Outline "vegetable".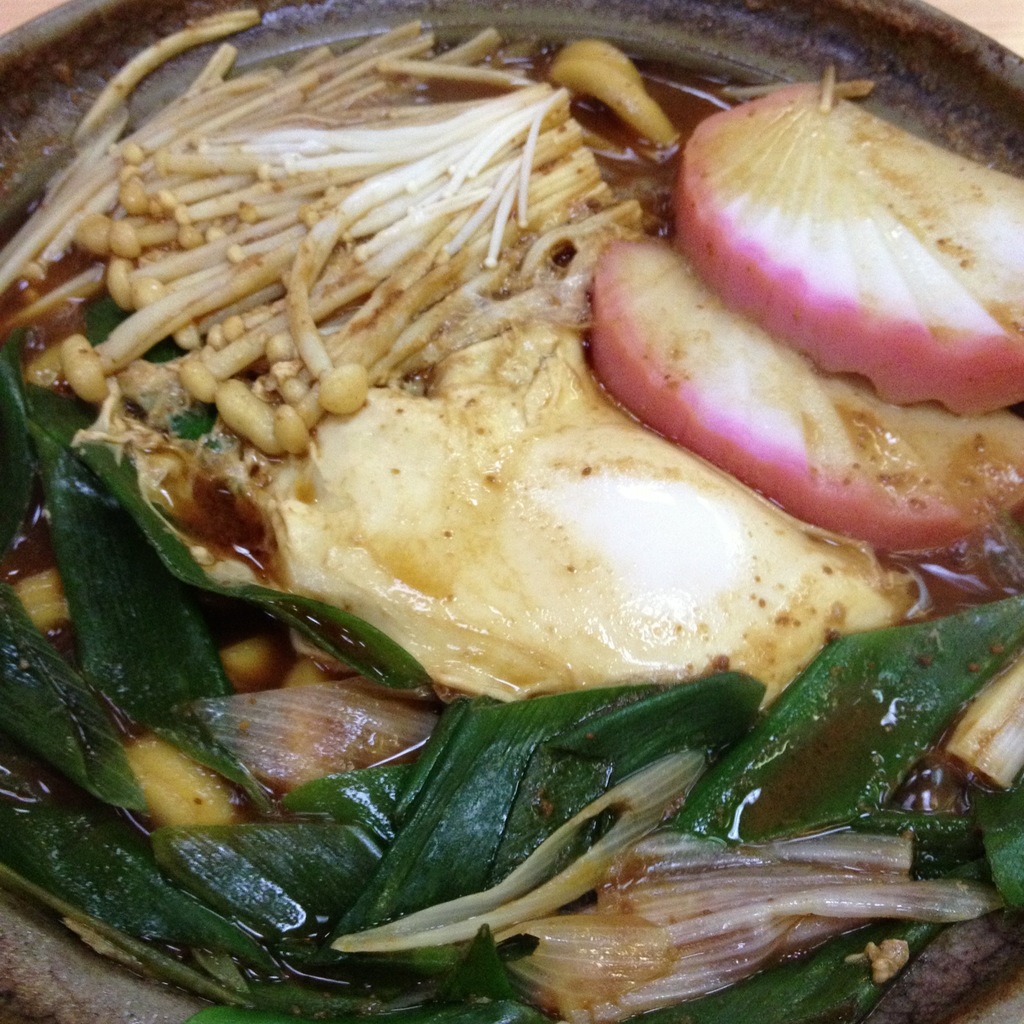
Outline: <bbox>598, 236, 1023, 554</bbox>.
